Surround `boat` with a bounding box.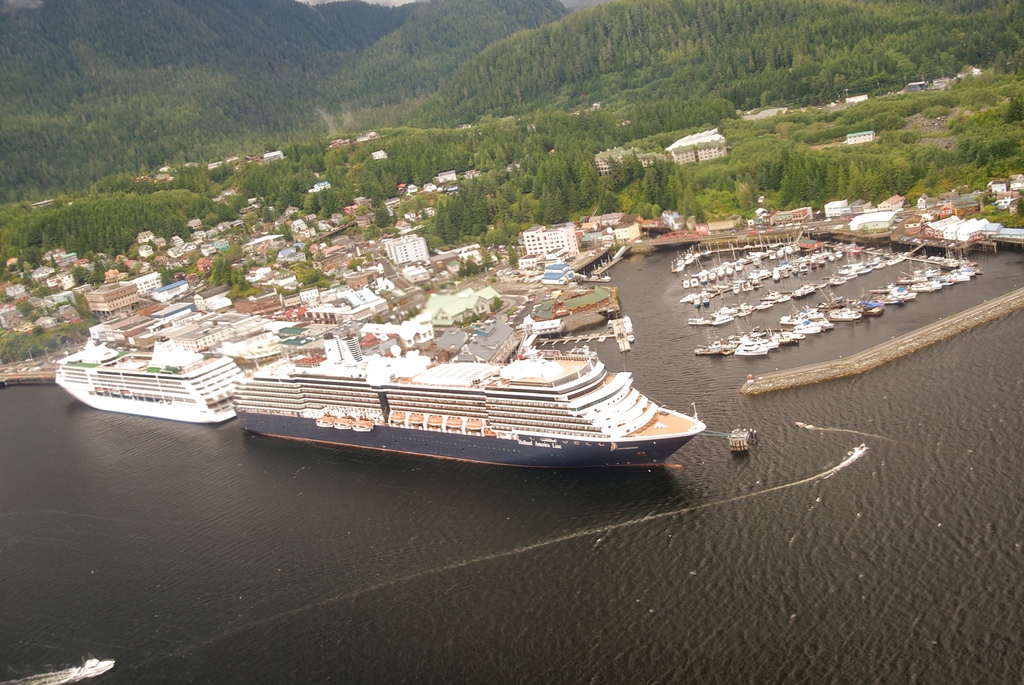
909:271:941:288.
